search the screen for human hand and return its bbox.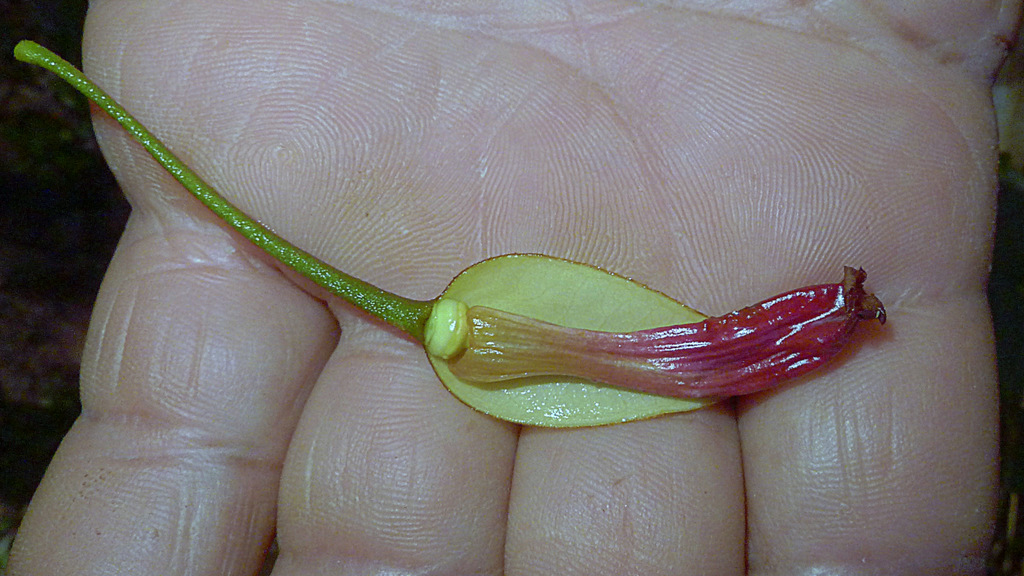
Found: l=4, t=0, r=1023, b=575.
